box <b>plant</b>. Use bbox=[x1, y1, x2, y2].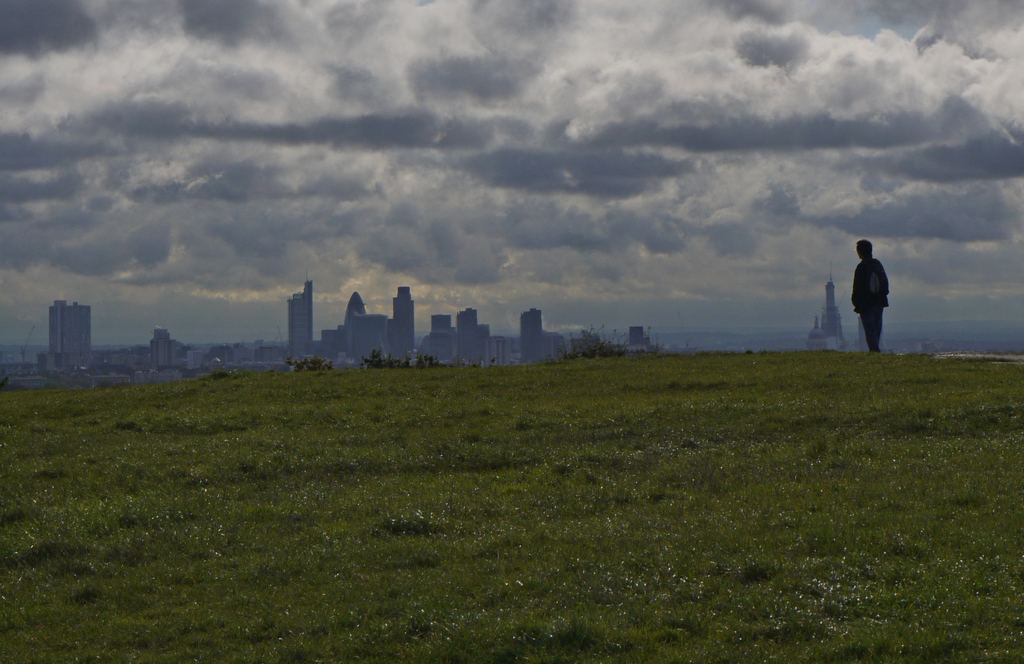
bbox=[190, 367, 264, 387].
